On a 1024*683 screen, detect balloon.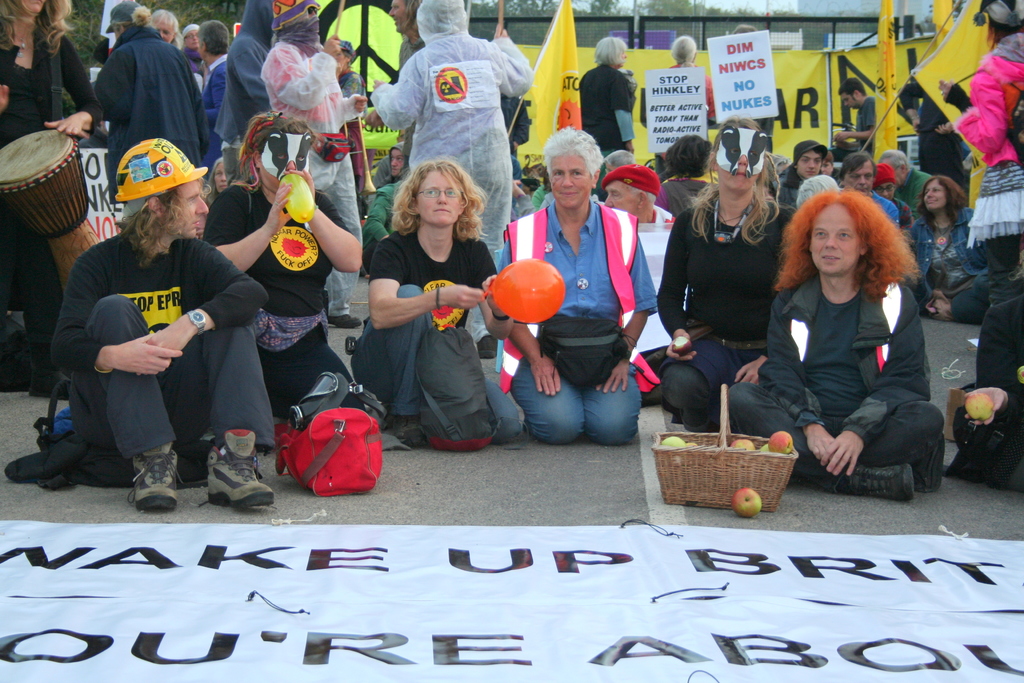
box=[484, 258, 566, 325].
